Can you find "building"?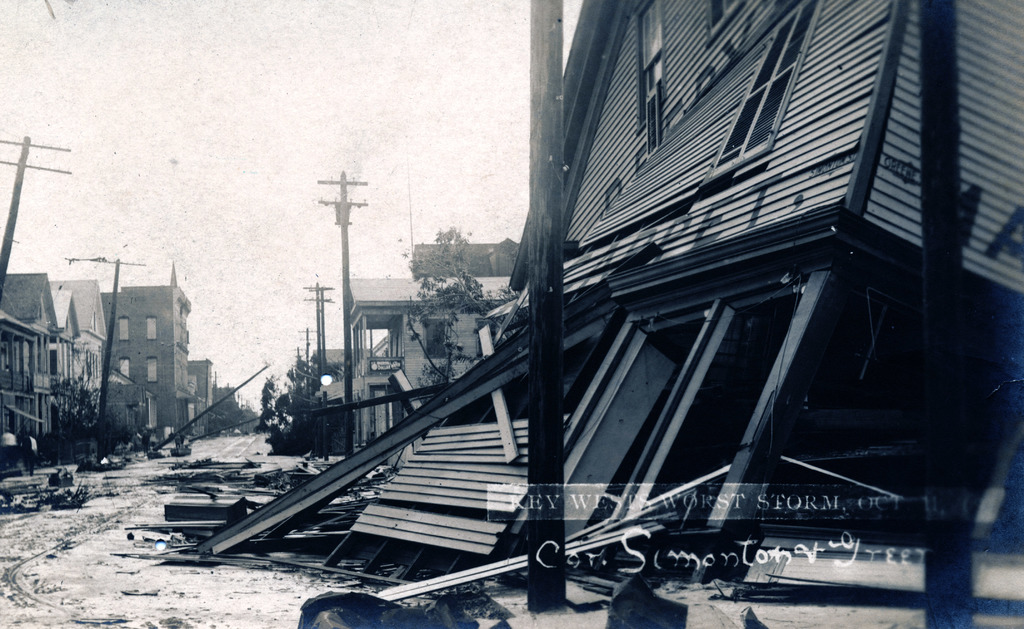
Yes, bounding box: 343 267 531 454.
